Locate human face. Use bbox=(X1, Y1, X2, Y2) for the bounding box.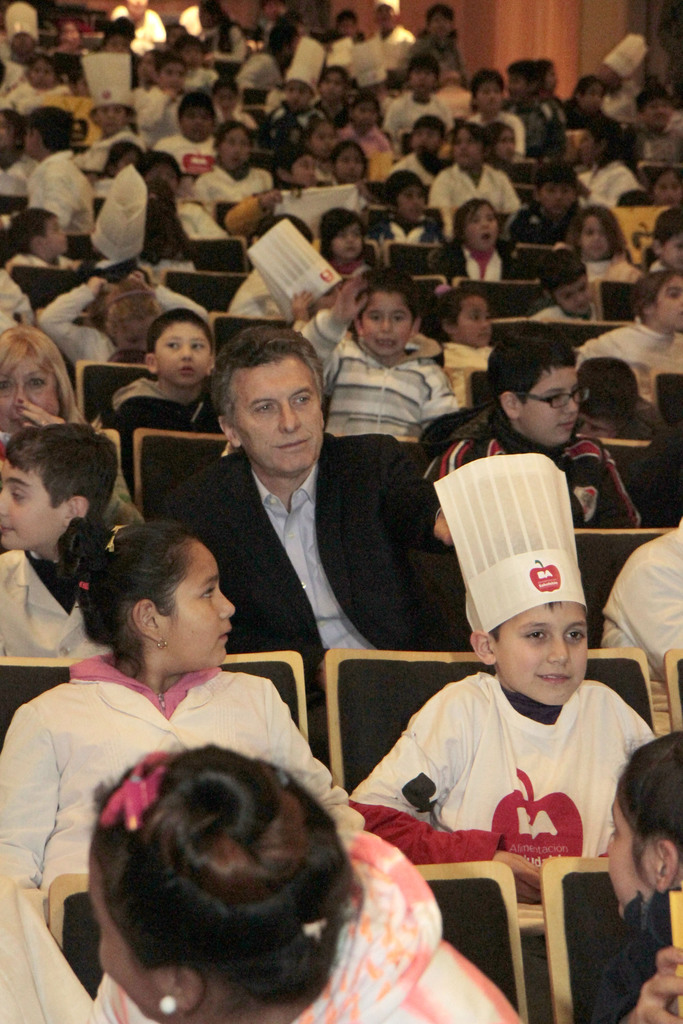
bbox=(157, 63, 183, 90).
